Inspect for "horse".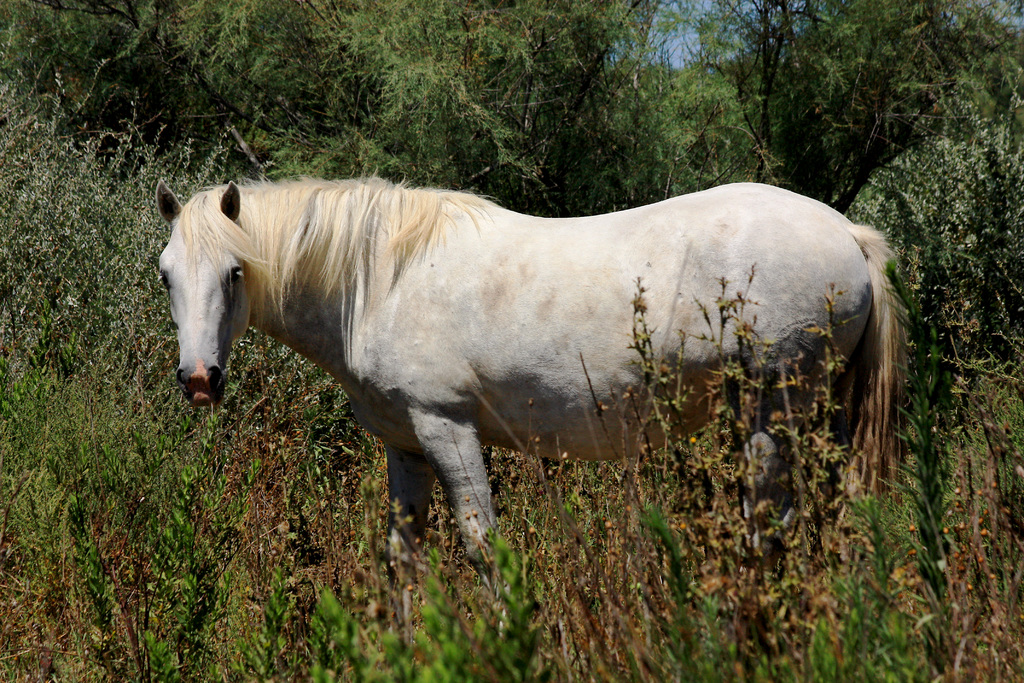
Inspection: left=158, top=175, right=909, bottom=591.
